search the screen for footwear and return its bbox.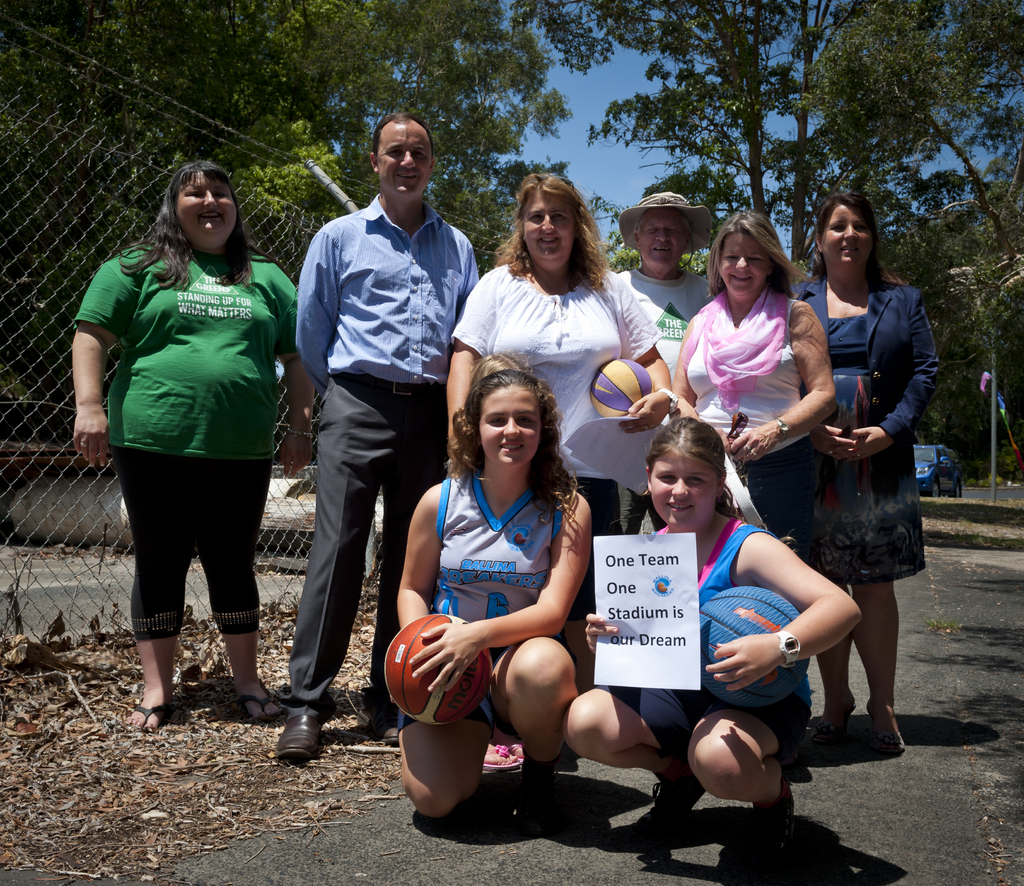
Found: x1=751 y1=782 x2=801 y2=869.
